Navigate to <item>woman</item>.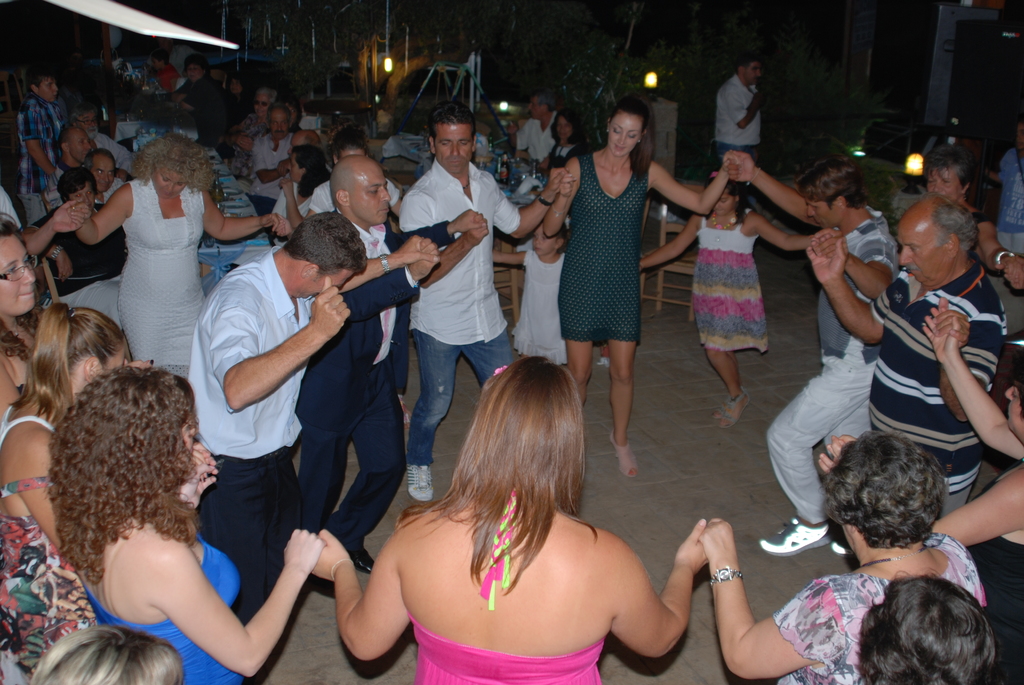
Navigation target: locate(20, 166, 129, 297).
